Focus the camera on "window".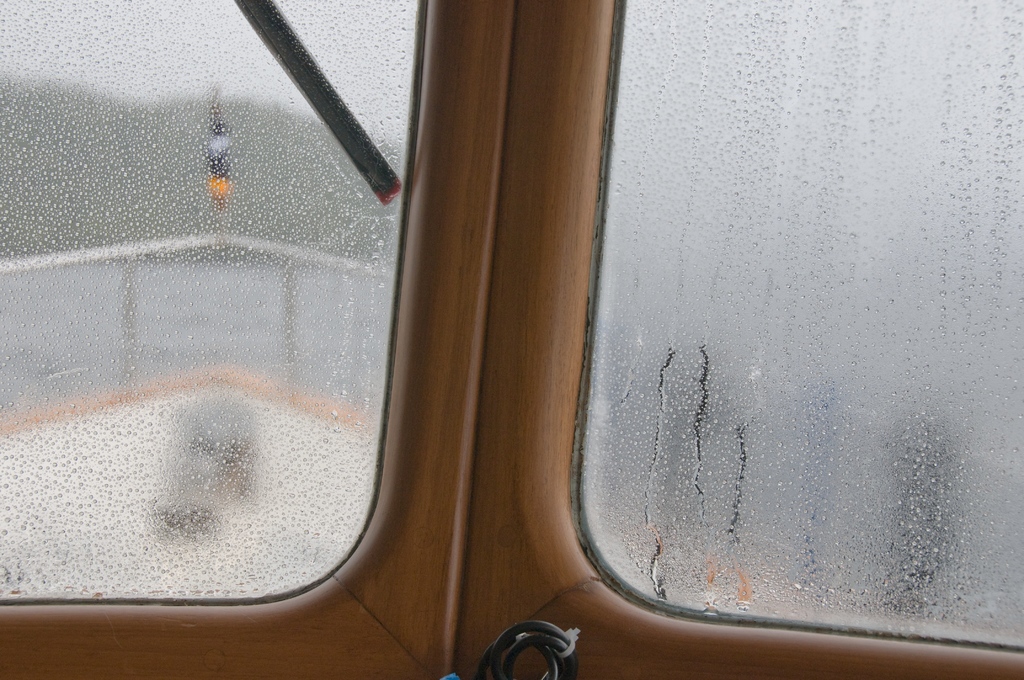
Focus region: box(565, 0, 1021, 658).
